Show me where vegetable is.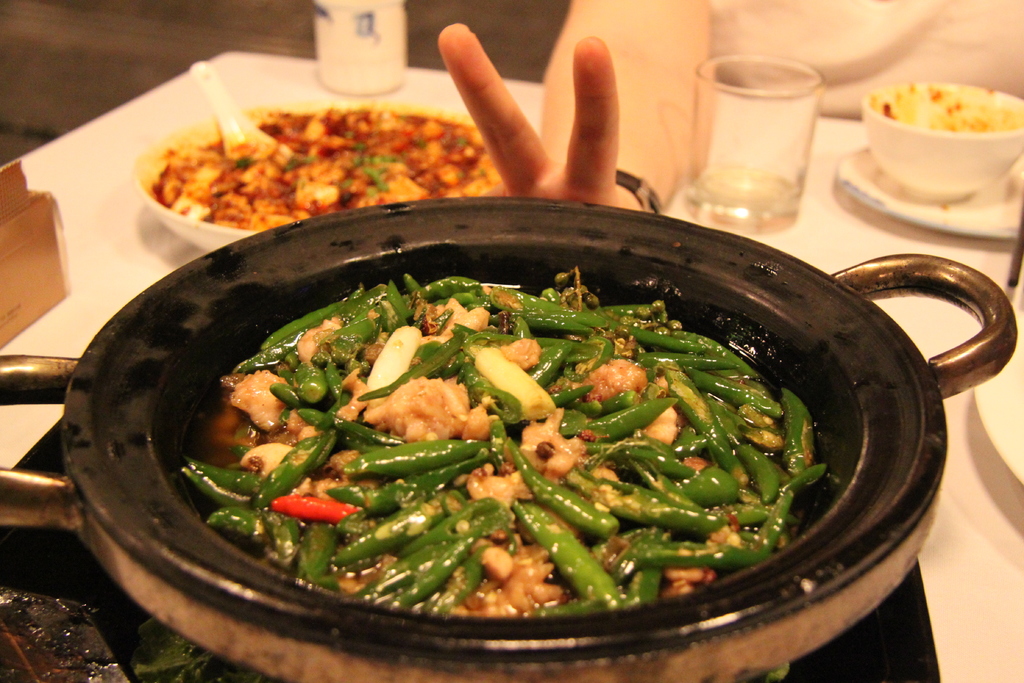
vegetable is at select_region(275, 363, 293, 379).
